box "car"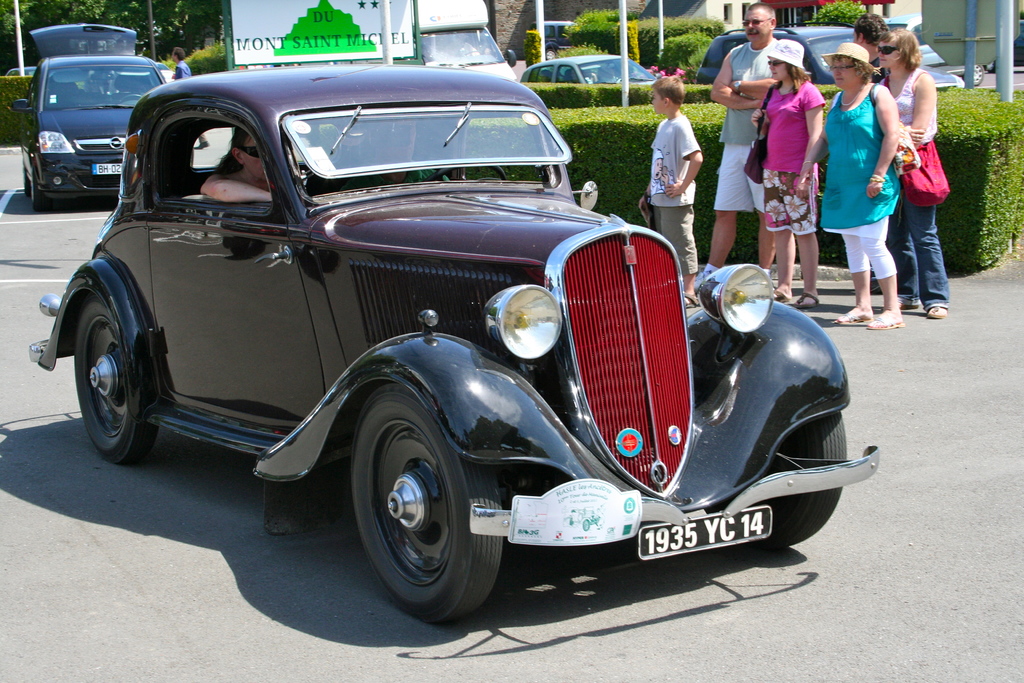
28,65,878,623
